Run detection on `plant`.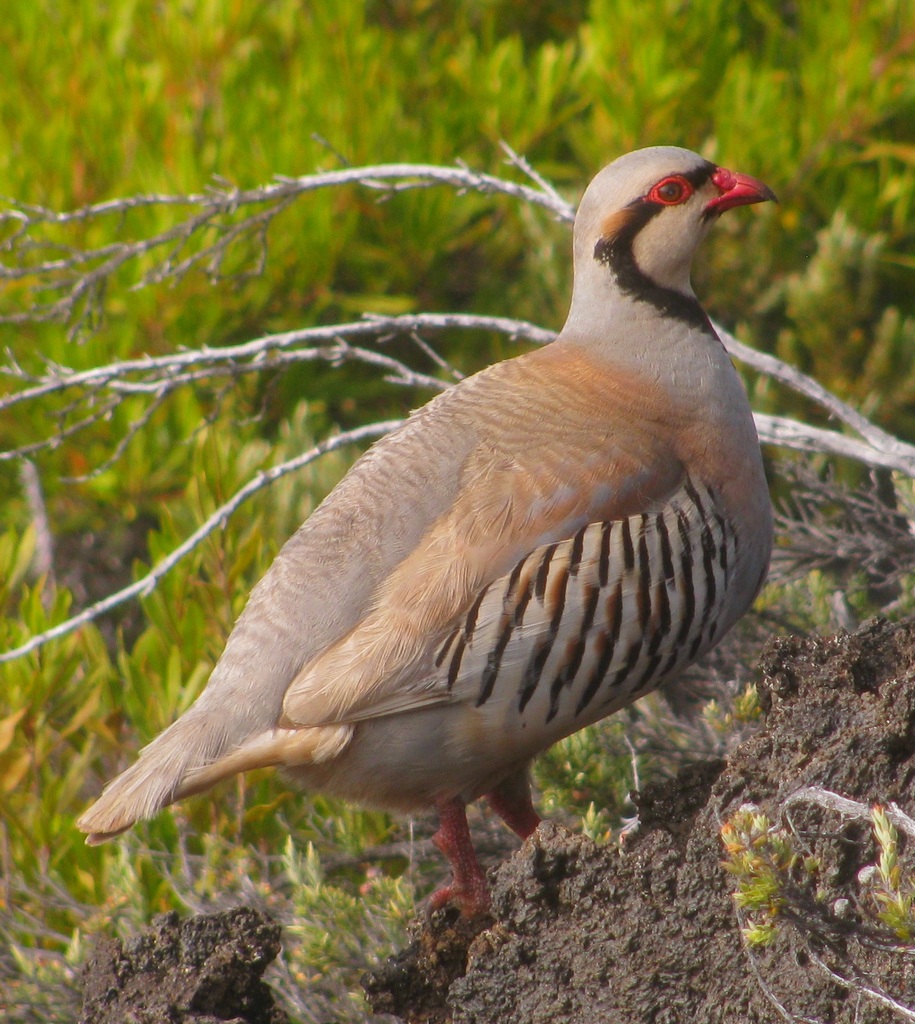
Result: detection(712, 739, 914, 987).
